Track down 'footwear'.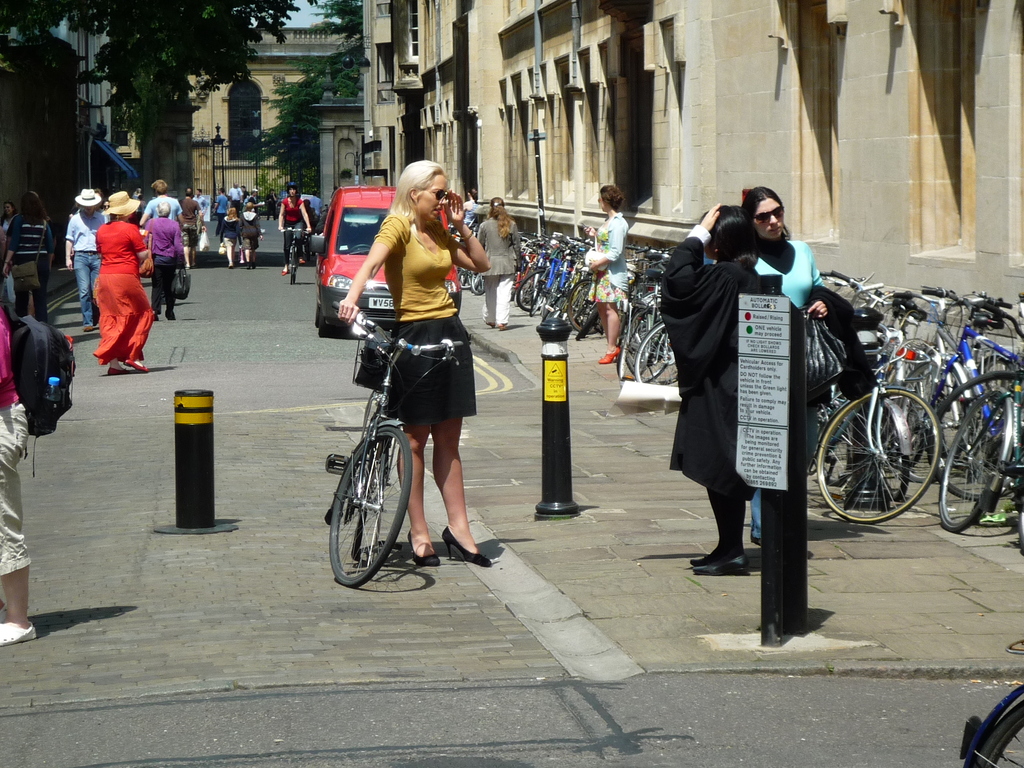
Tracked to <region>0, 600, 39, 648</region>.
